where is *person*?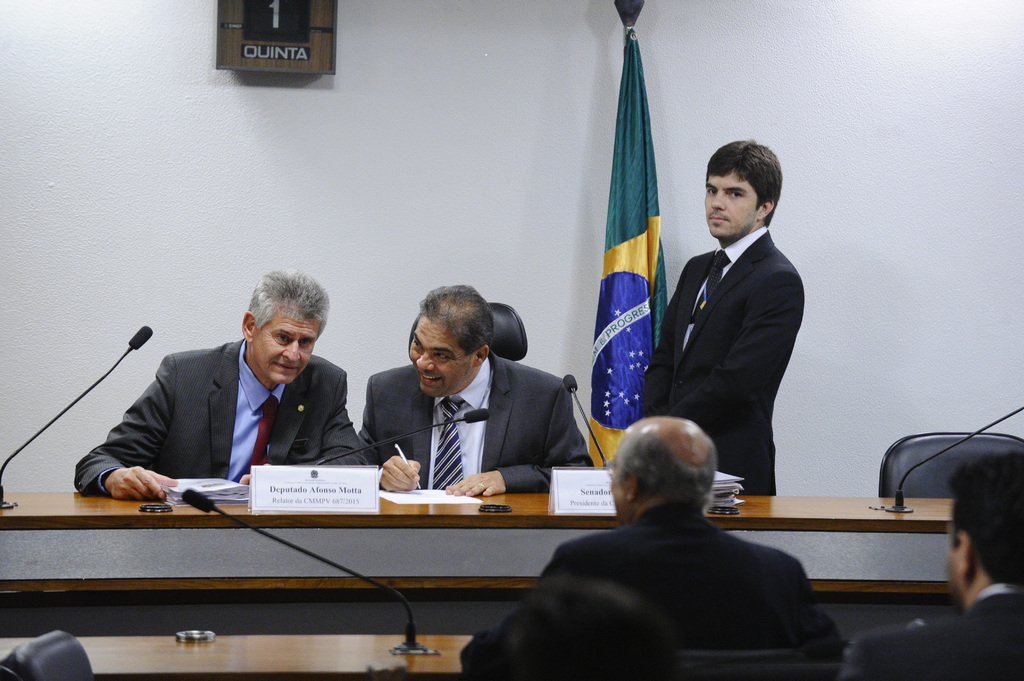
bbox(460, 413, 845, 680).
